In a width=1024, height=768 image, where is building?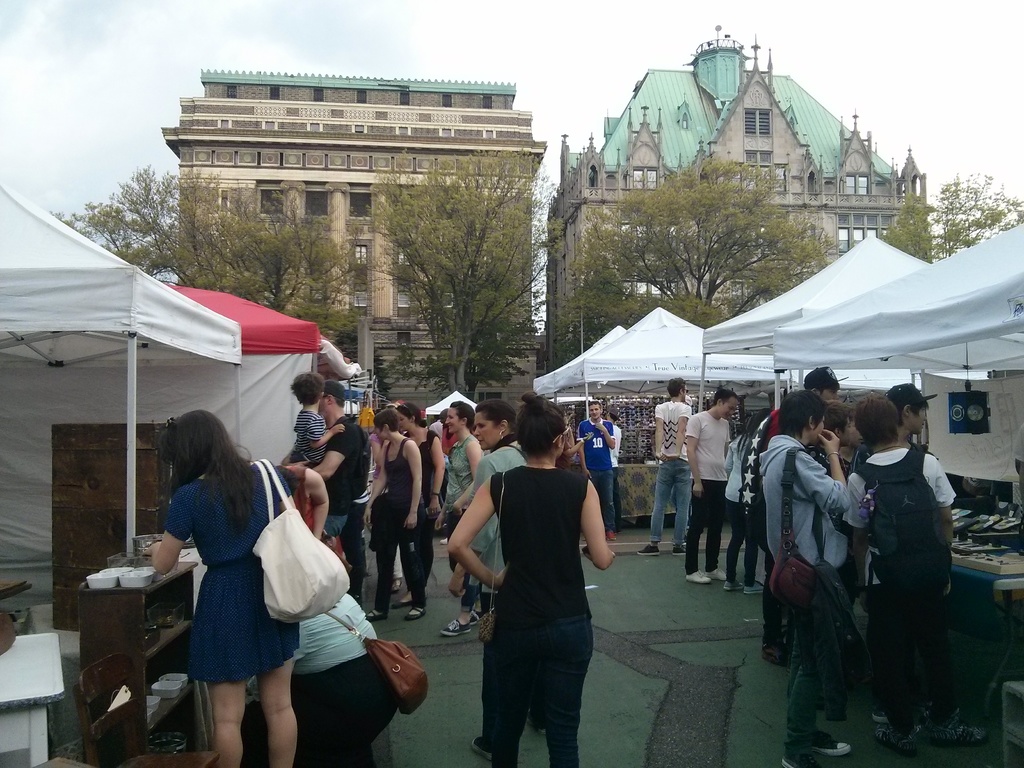
(161,70,538,412).
